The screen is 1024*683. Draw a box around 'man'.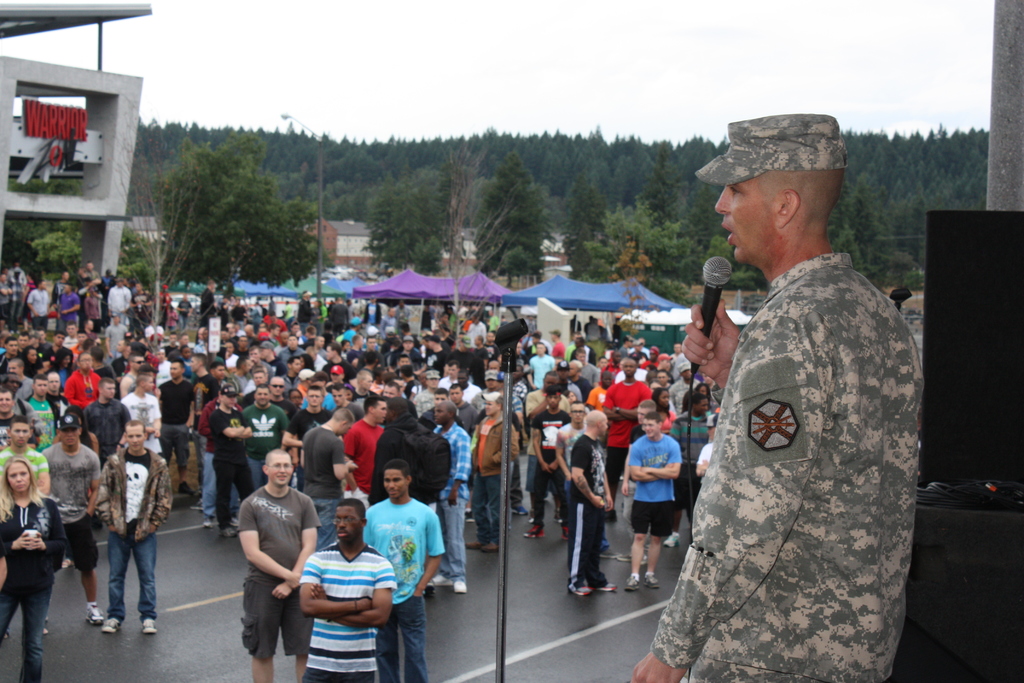
region(38, 413, 100, 623).
